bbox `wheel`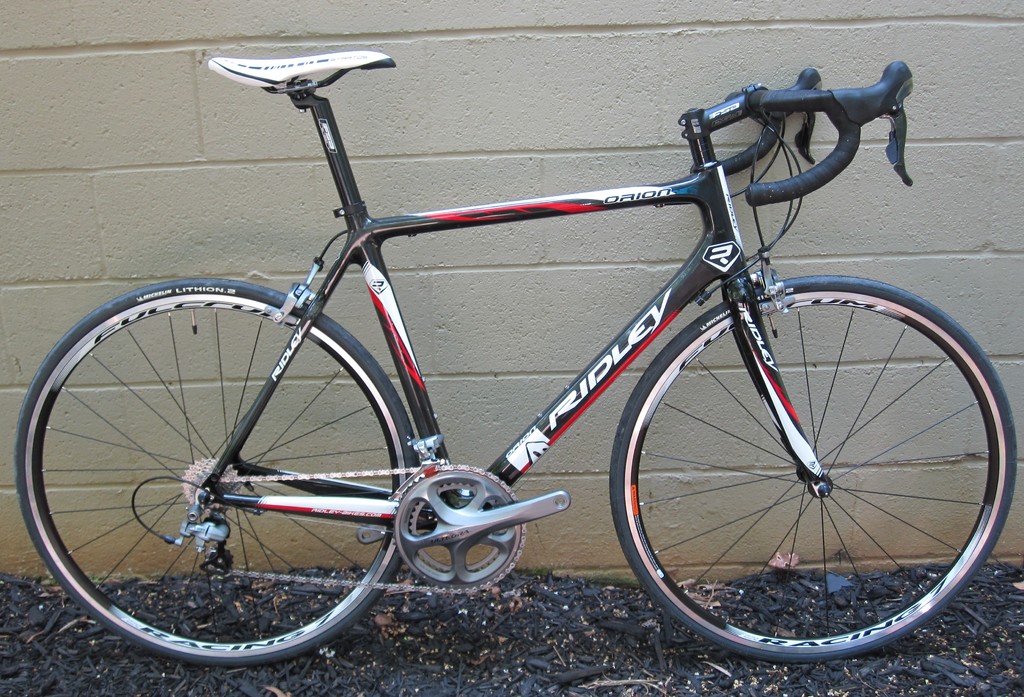
611/285/1002/654
